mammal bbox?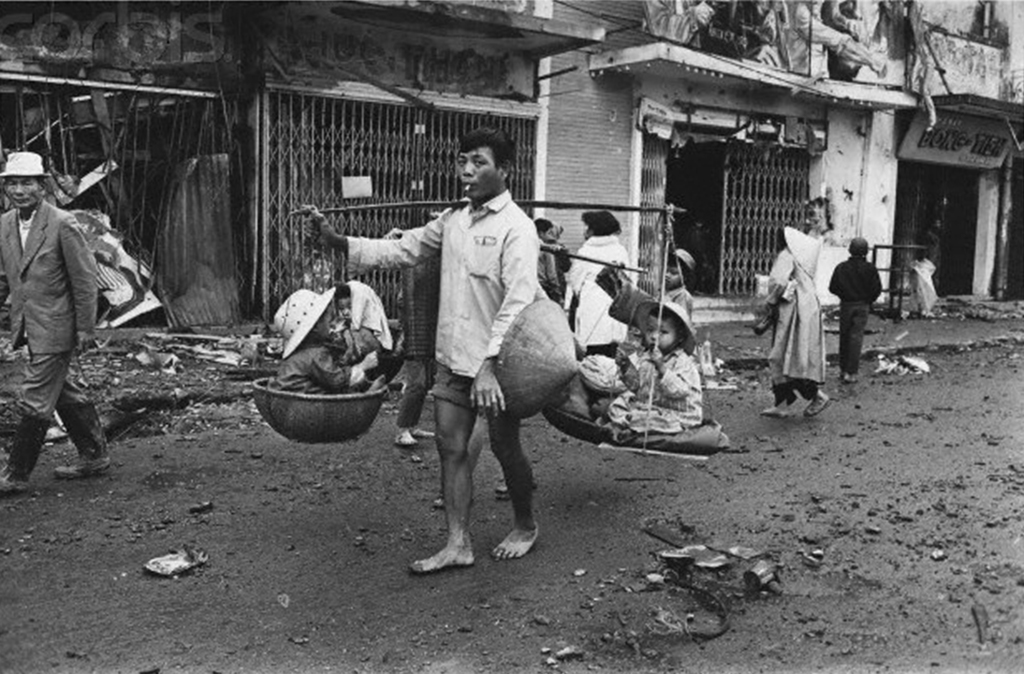
{"x1": 529, "y1": 215, "x2": 563, "y2": 297}
